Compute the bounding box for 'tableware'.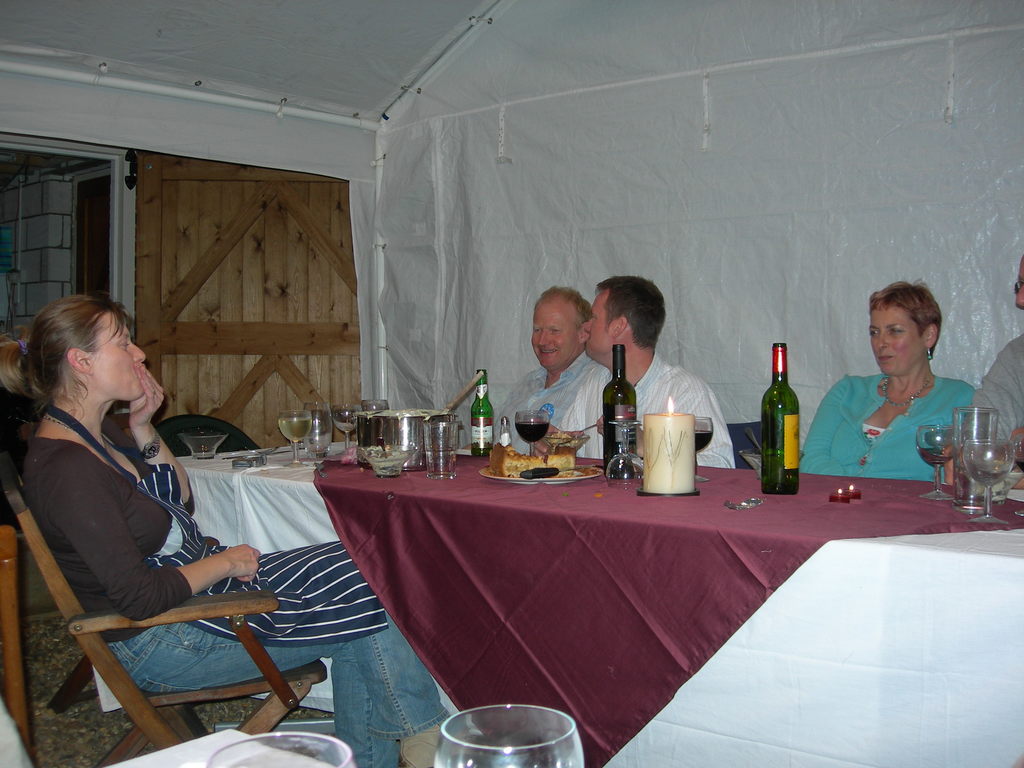
Rect(221, 445, 280, 461).
